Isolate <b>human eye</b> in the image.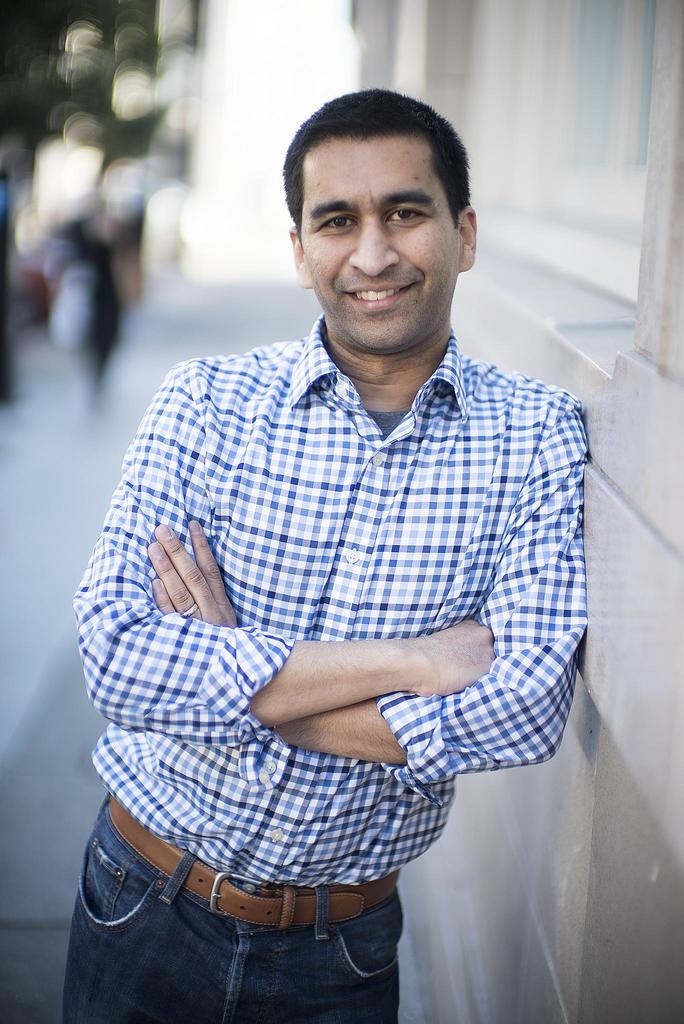
Isolated region: x1=384, y1=202, x2=436, y2=232.
